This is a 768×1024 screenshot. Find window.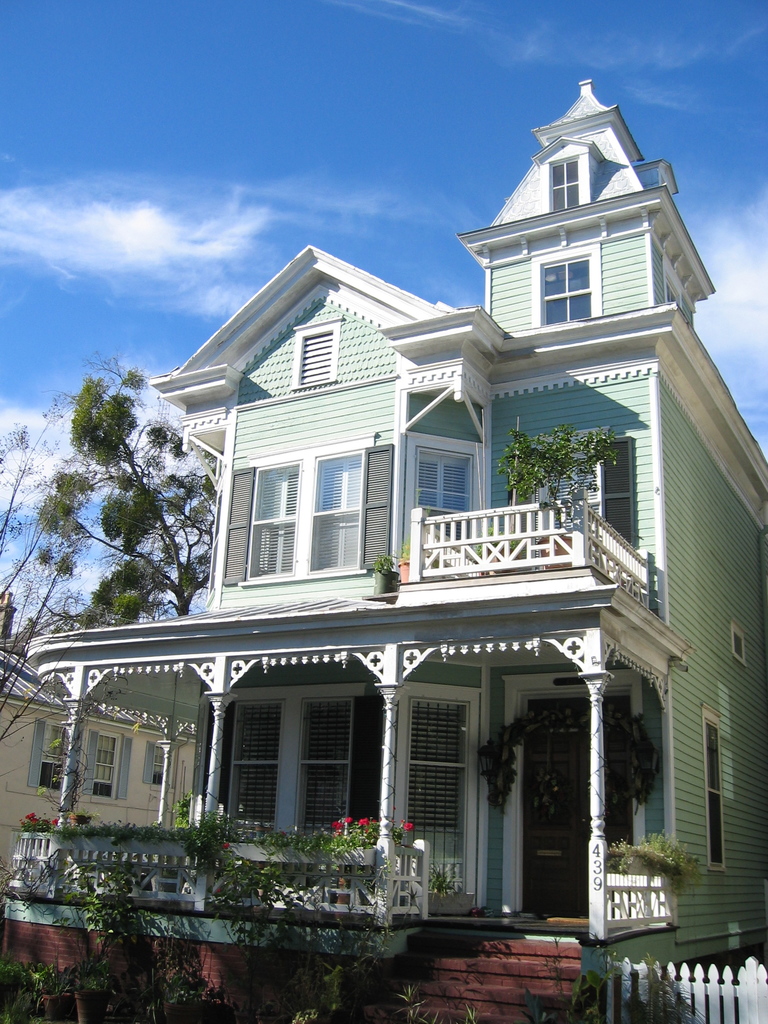
Bounding box: left=218, top=431, right=394, bottom=582.
